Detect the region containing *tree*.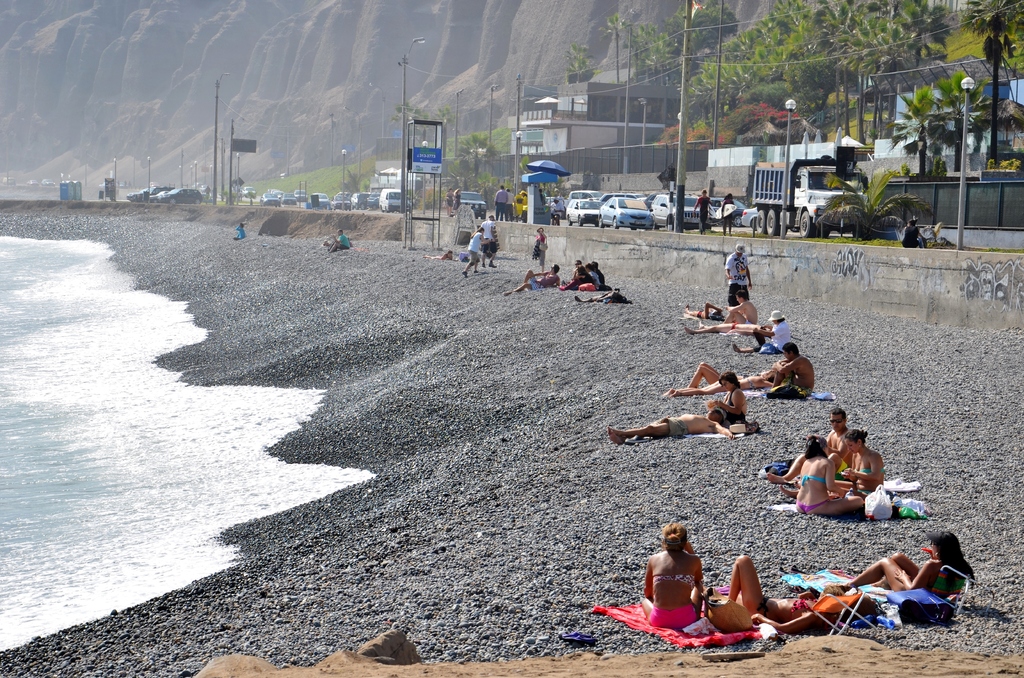
Rect(799, 161, 931, 248).
